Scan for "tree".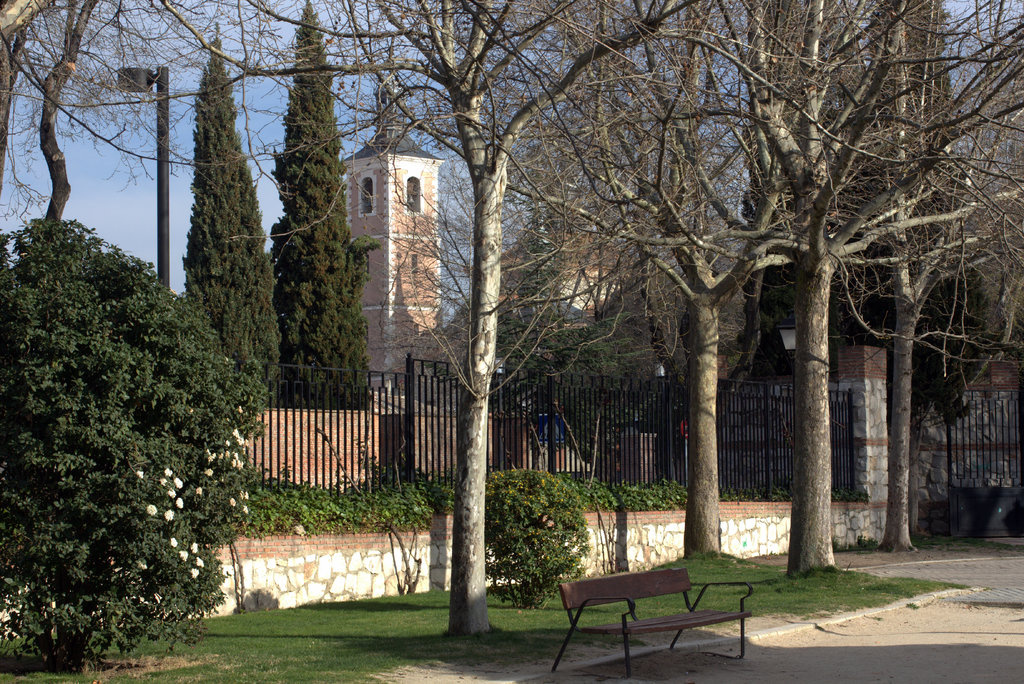
Scan result: BBox(269, 1, 383, 411).
